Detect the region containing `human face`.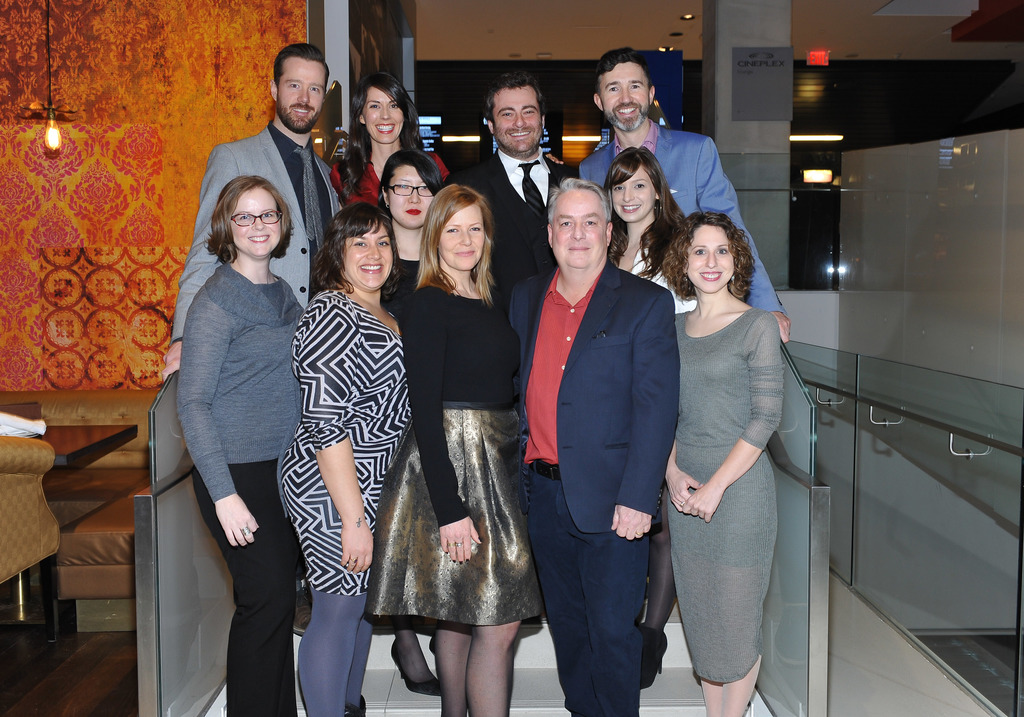
rect(492, 88, 541, 149).
